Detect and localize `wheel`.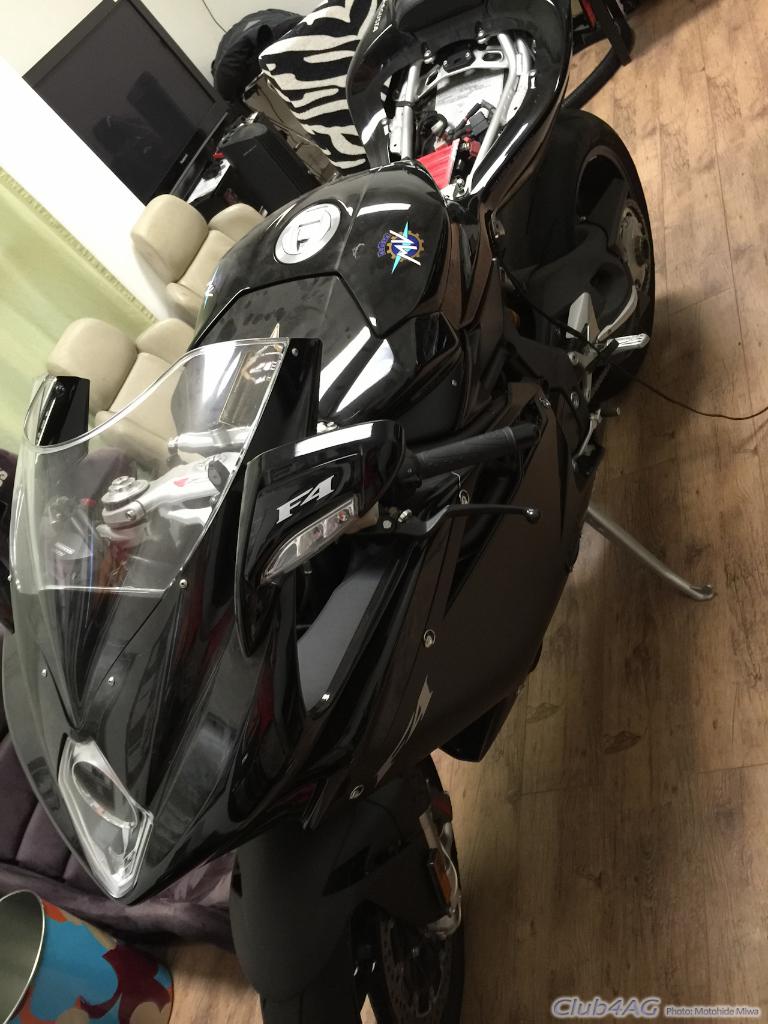
Localized at box=[261, 753, 455, 1023].
